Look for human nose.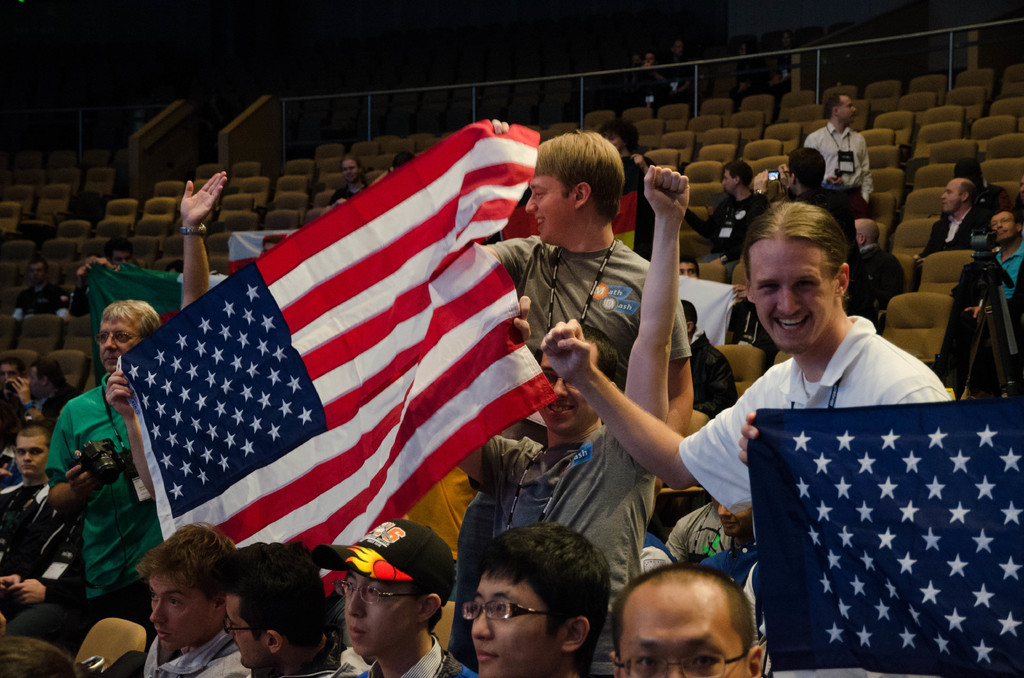
Found: <region>778, 286, 803, 314</region>.
